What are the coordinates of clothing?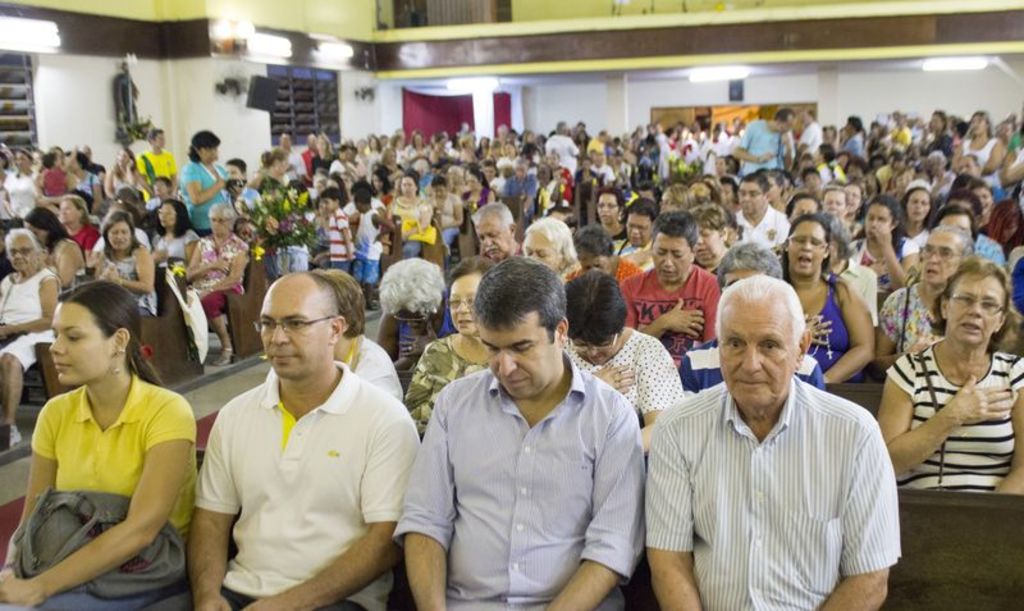
bbox=[993, 196, 1023, 250].
